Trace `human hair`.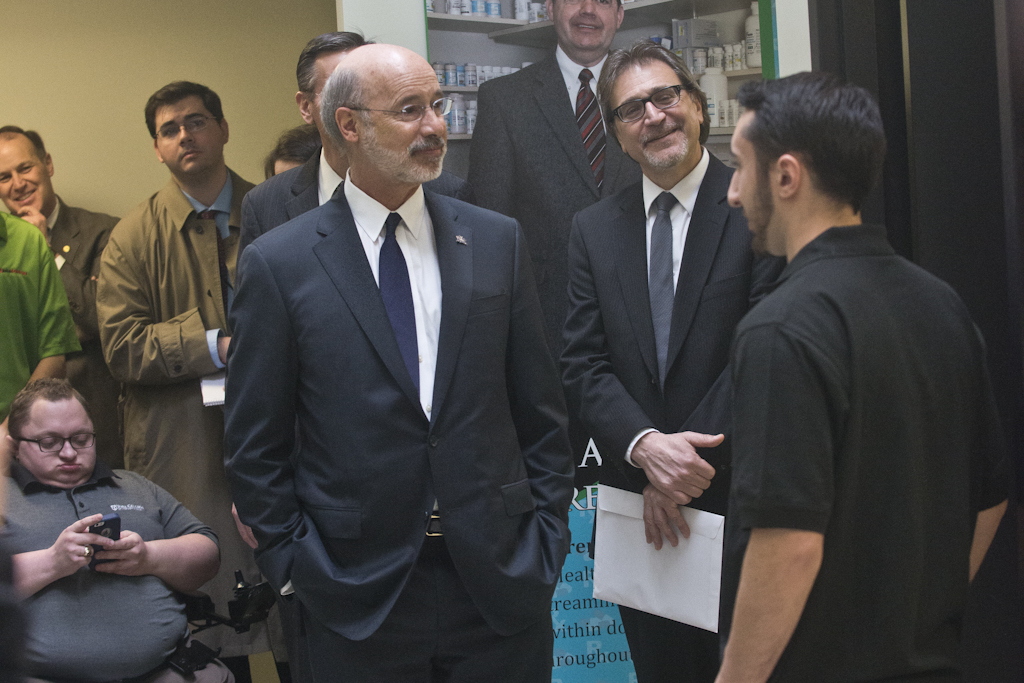
Traced to x1=320, y1=68, x2=369, y2=155.
